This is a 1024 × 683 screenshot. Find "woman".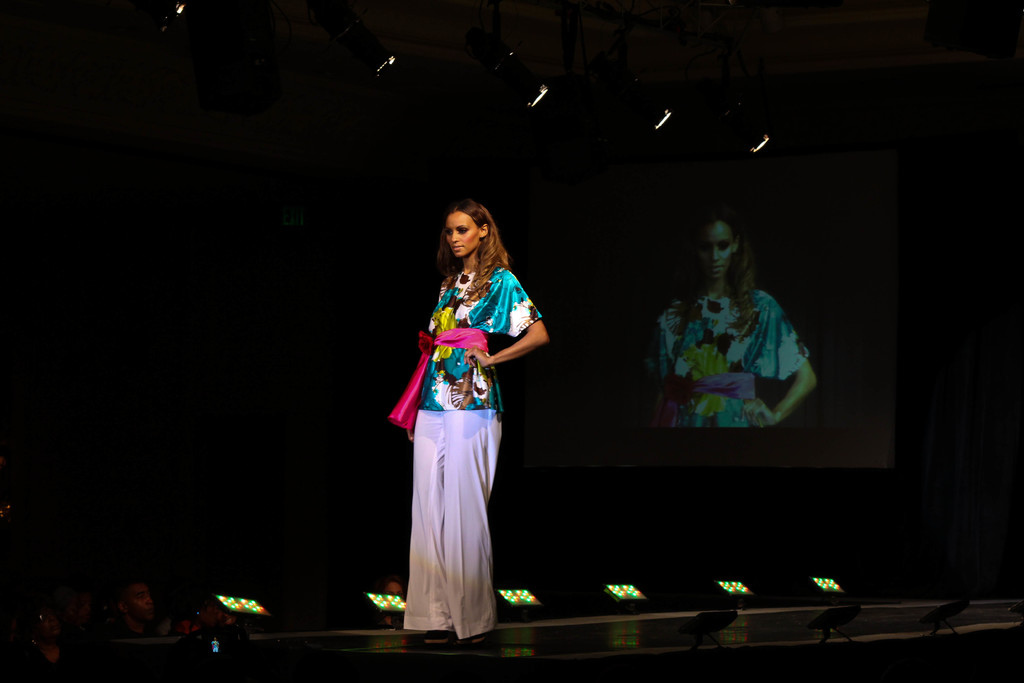
Bounding box: select_region(392, 199, 546, 645).
